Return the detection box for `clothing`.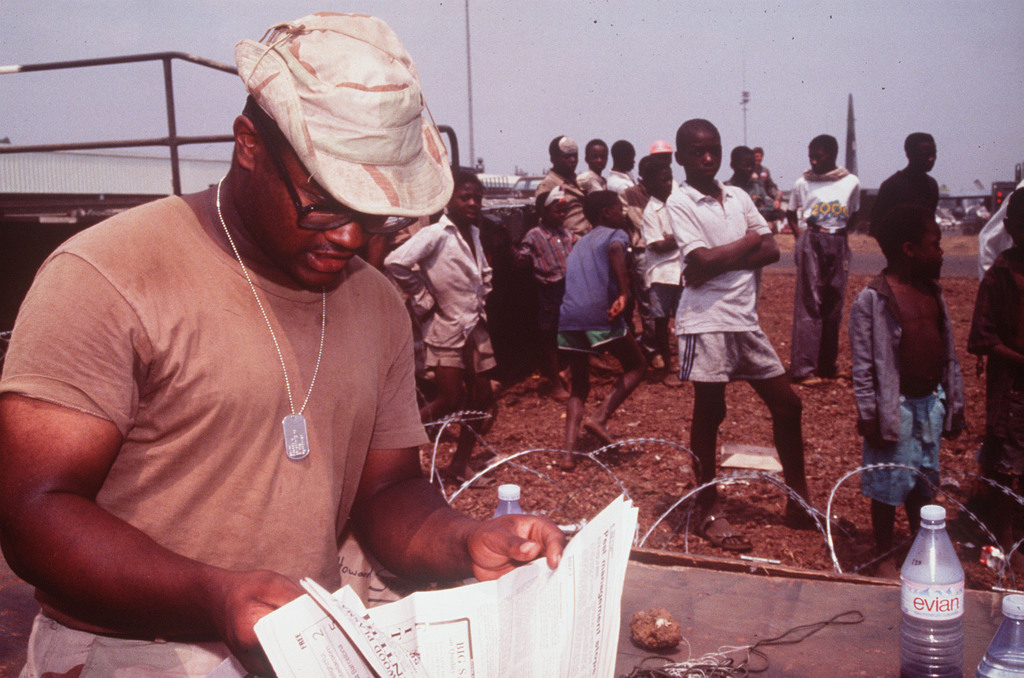
[left=746, top=157, right=773, bottom=204].
